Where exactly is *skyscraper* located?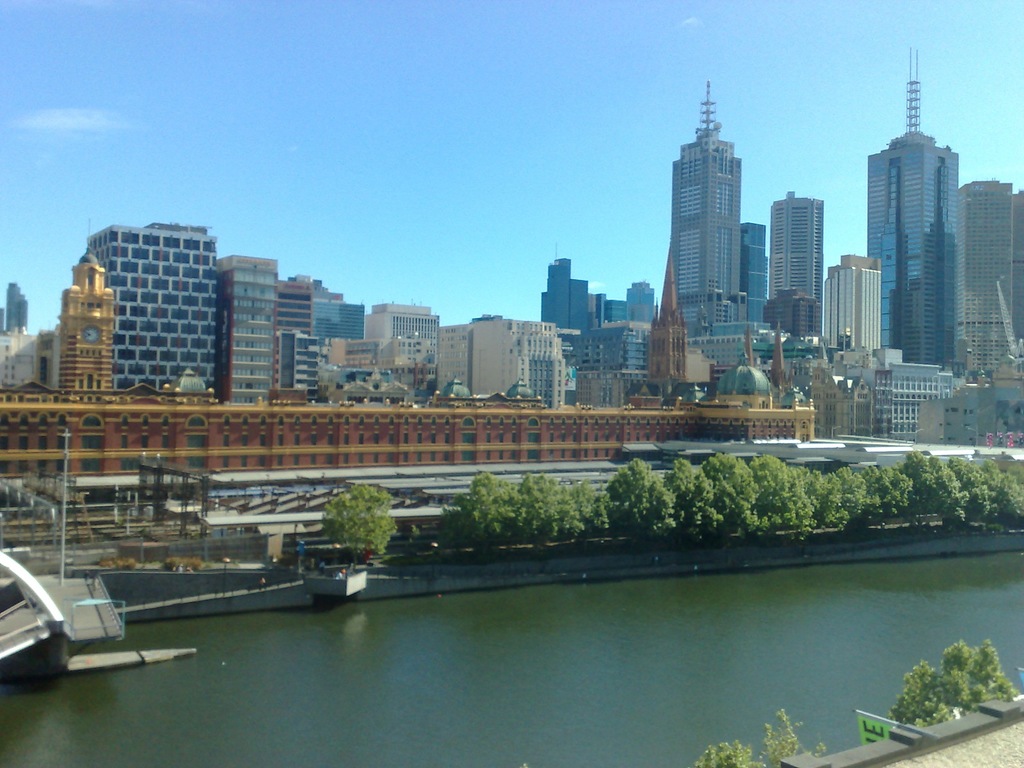
Its bounding box is [770, 194, 823, 335].
